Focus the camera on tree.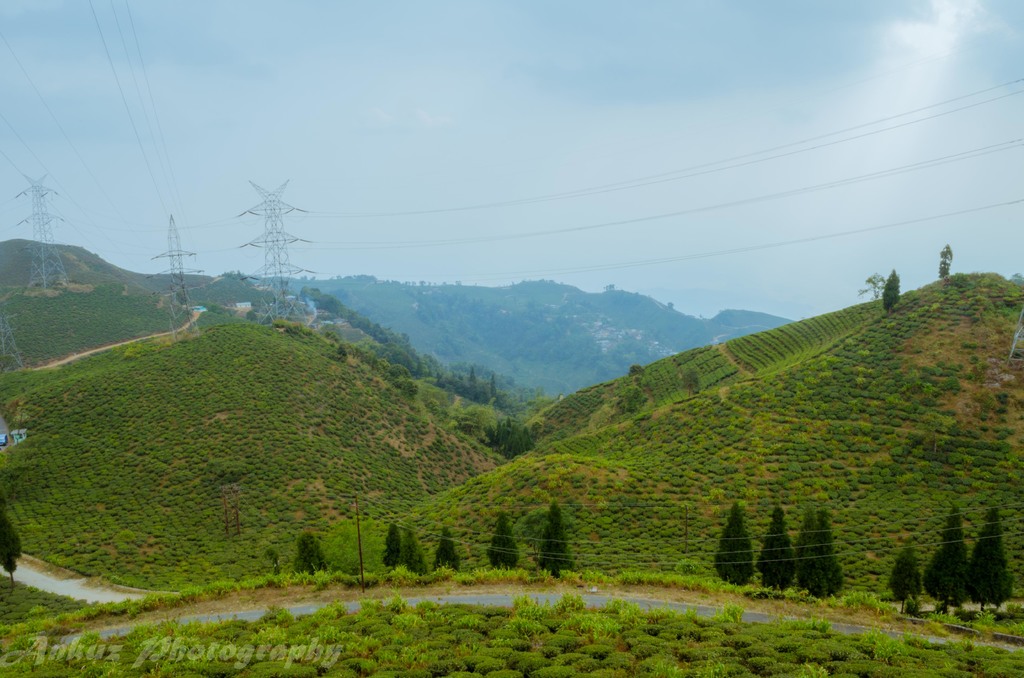
Focus region: detection(535, 501, 569, 575).
